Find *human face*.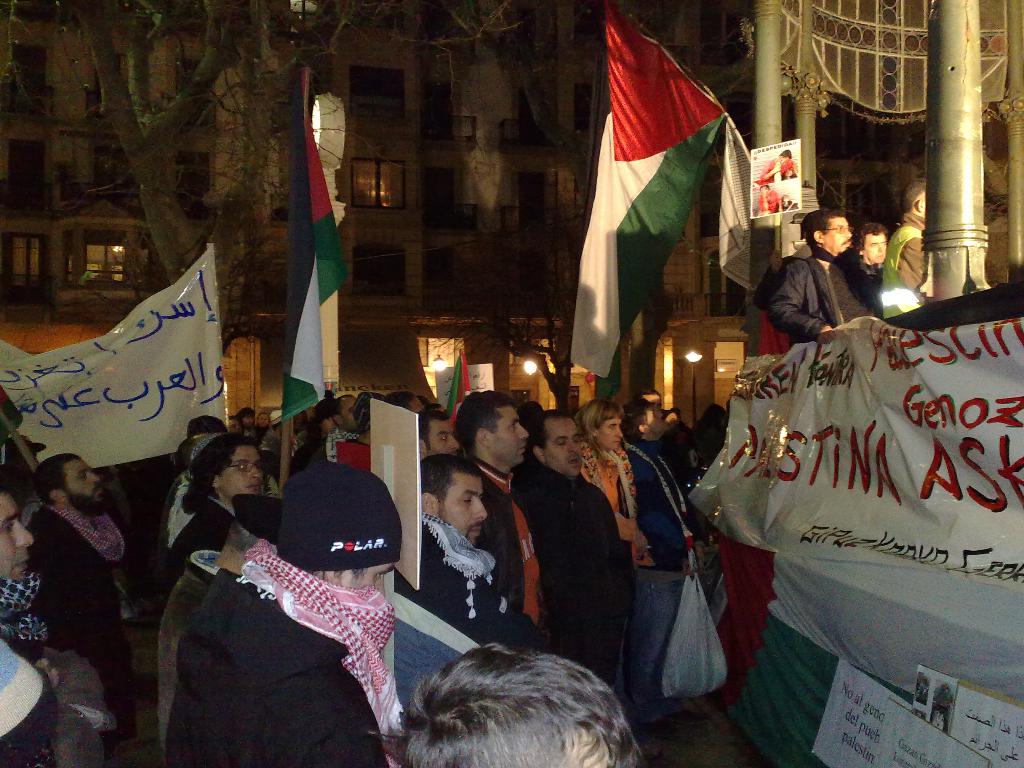
866/237/890/267.
